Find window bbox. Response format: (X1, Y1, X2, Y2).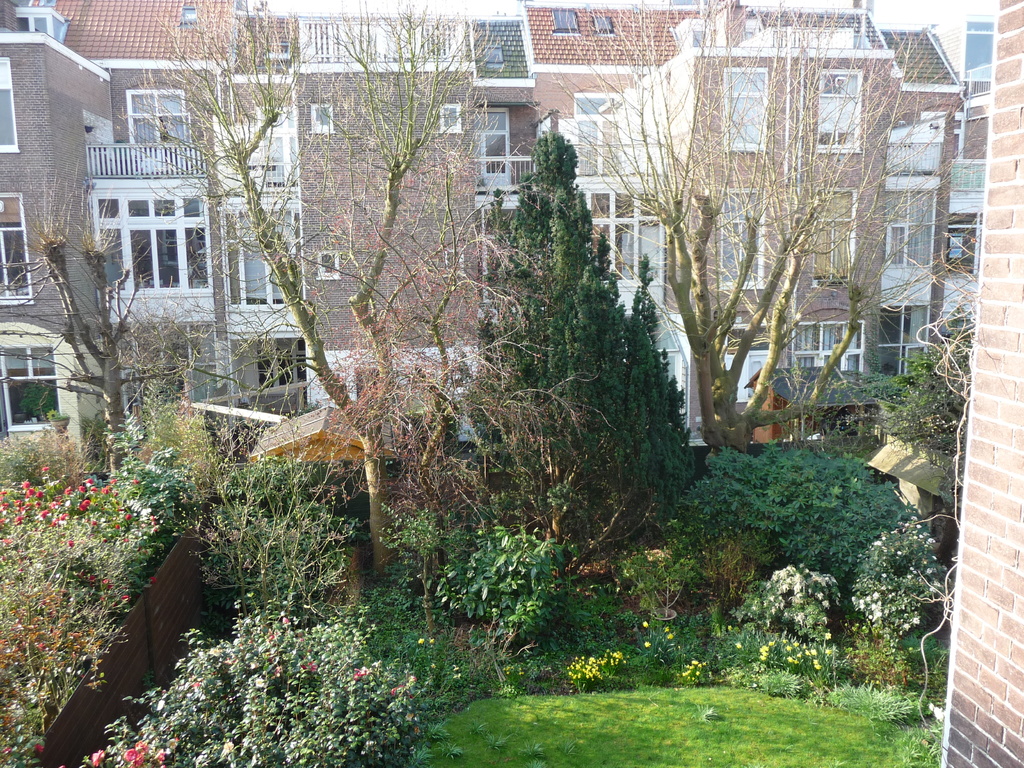
(591, 11, 622, 28).
